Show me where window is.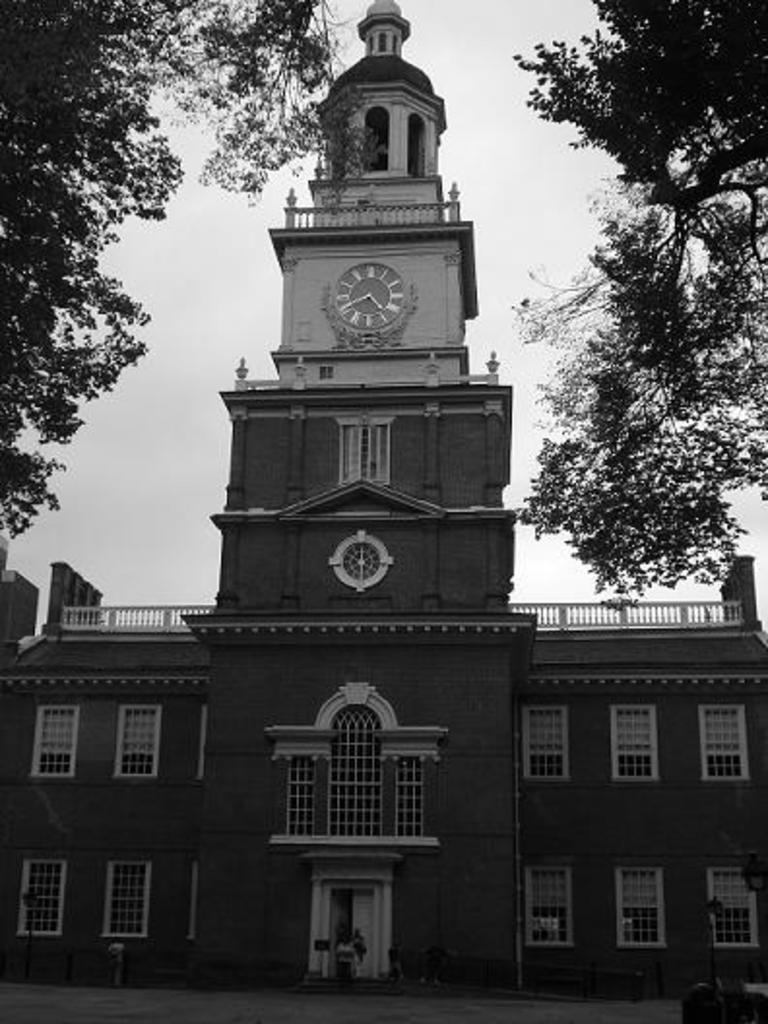
window is at x1=613, y1=871, x2=665, y2=946.
